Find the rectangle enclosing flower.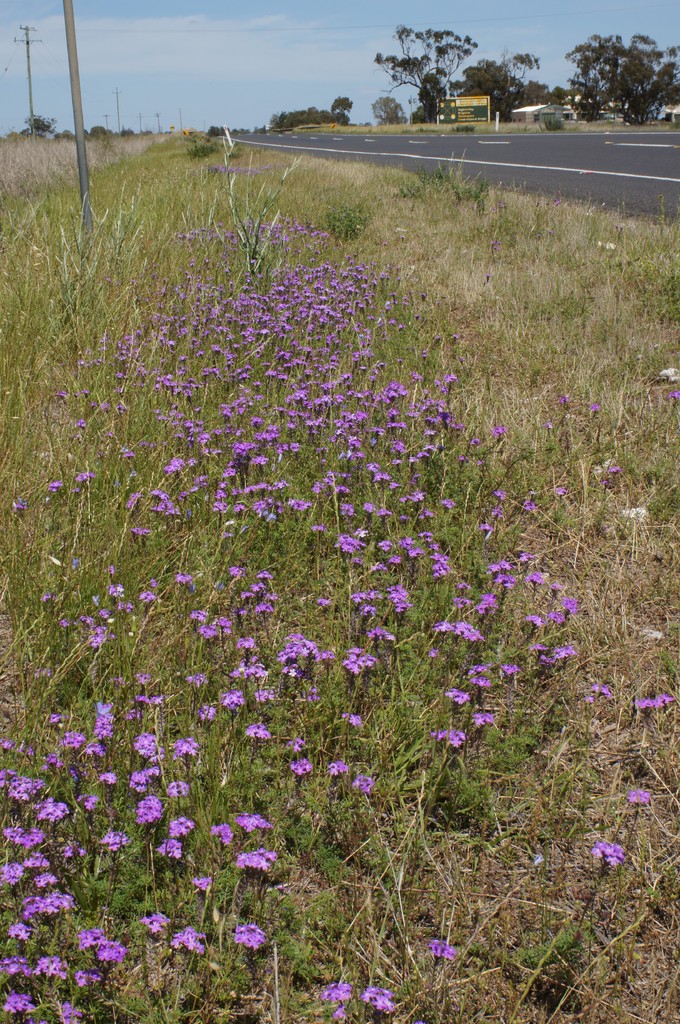
(x1=493, y1=199, x2=505, y2=211).
